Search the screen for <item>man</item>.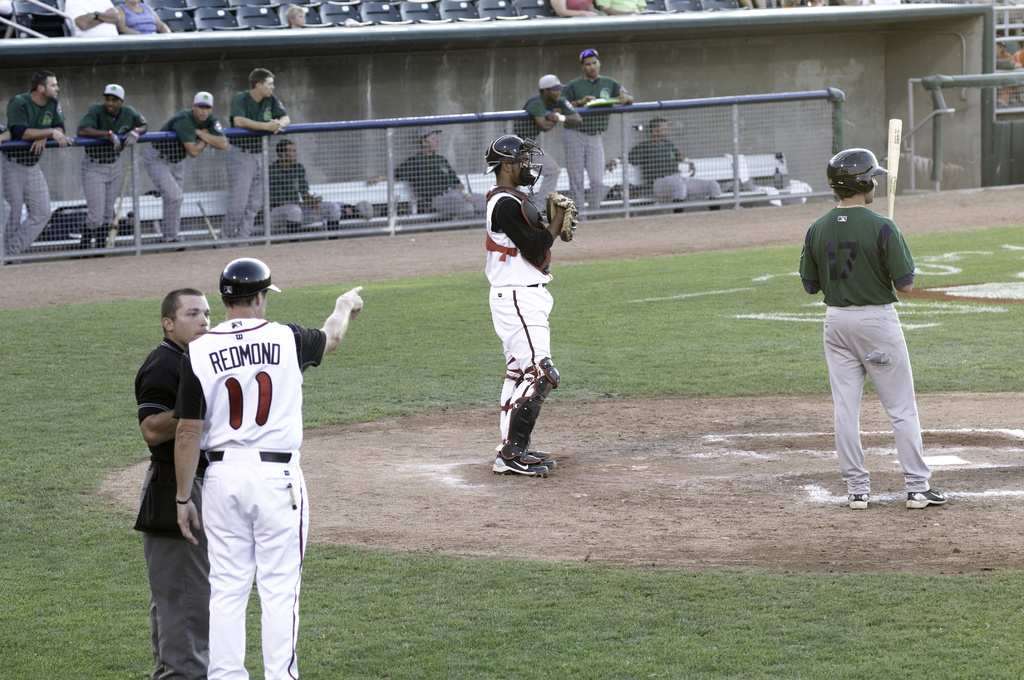
Found at bbox(138, 88, 230, 245).
